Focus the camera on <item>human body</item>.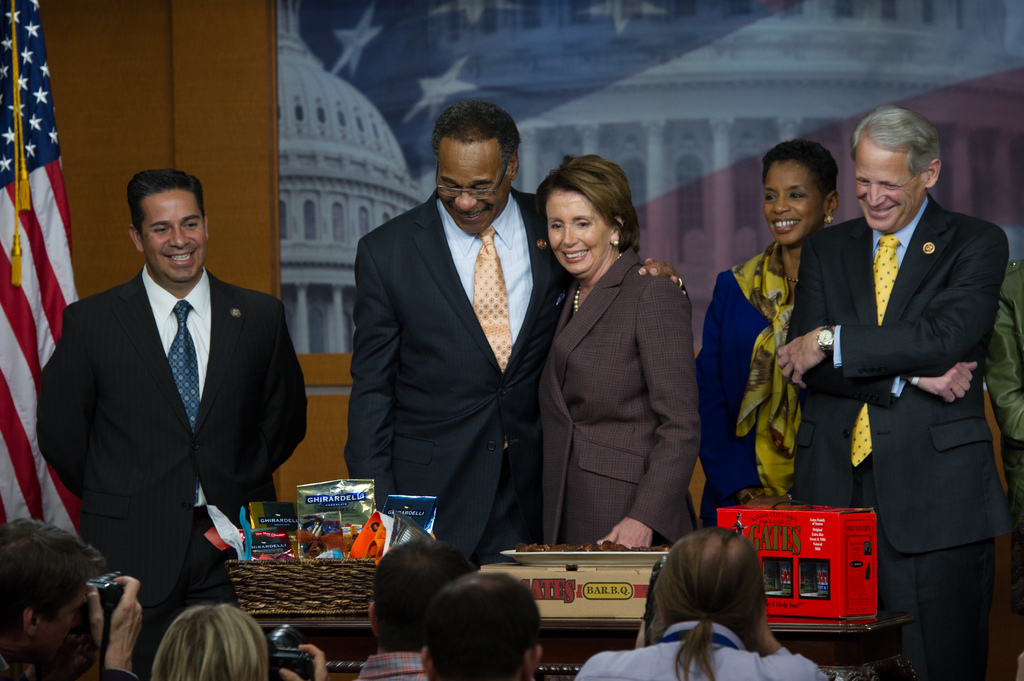
Focus region: [979,258,1023,679].
